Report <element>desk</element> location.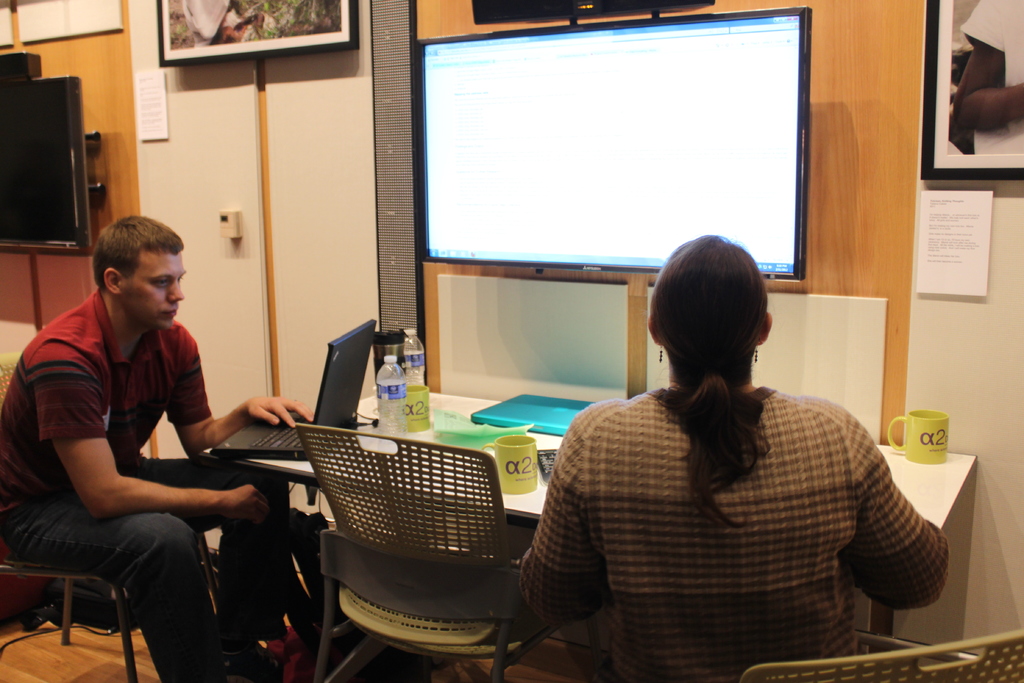
Report: (left=200, top=393, right=973, bottom=682).
